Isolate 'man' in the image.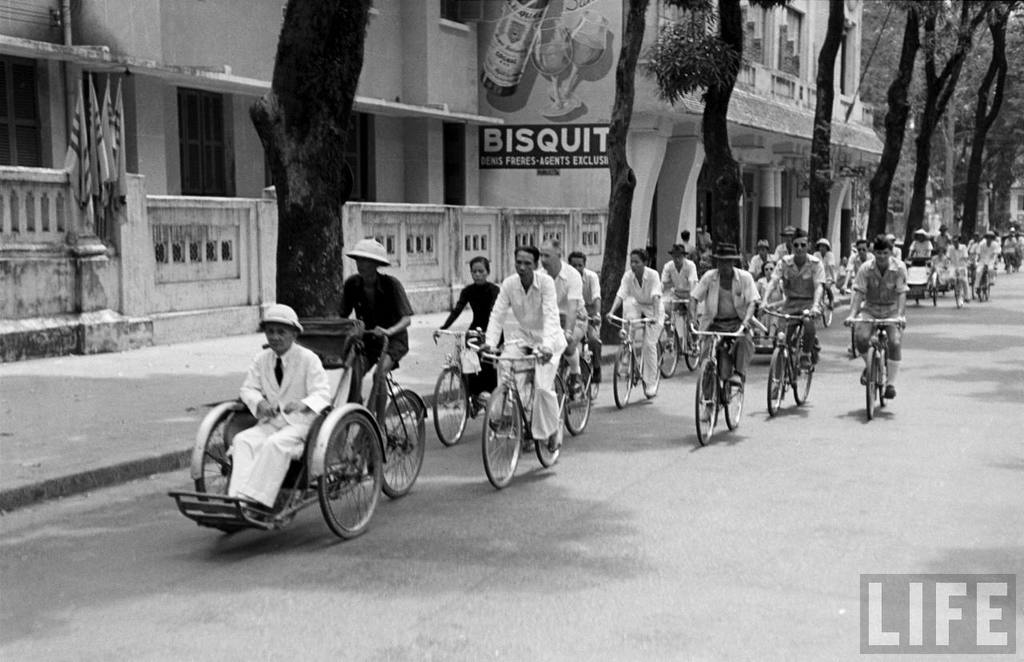
Isolated region: [x1=799, y1=238, x2=838, y2=325].
